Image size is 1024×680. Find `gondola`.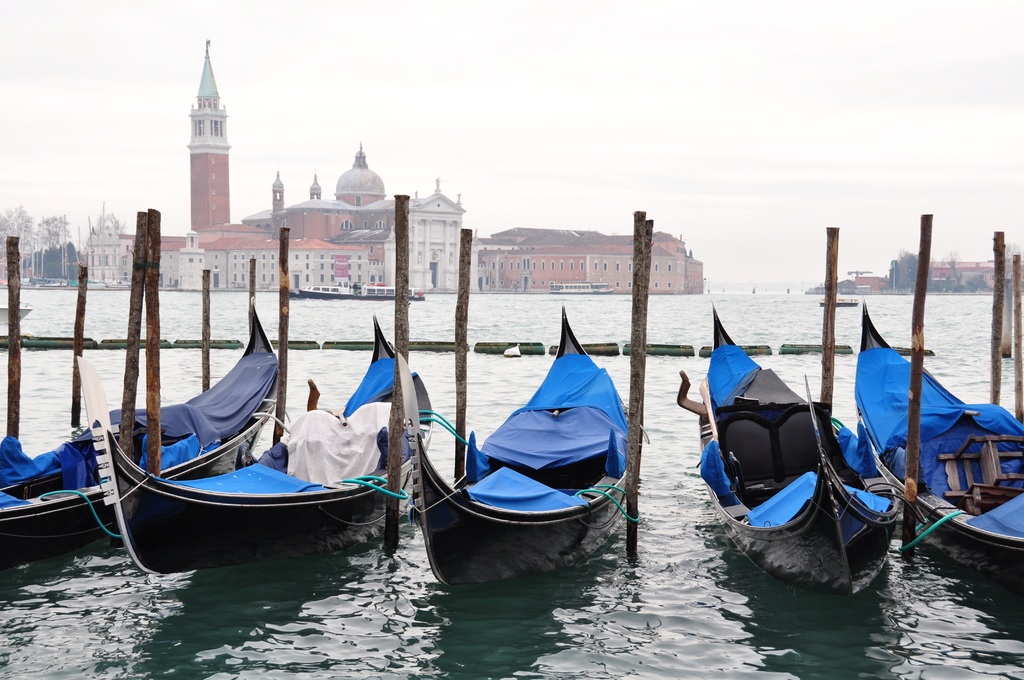
pyautogui.locateOnScreen(849, 281, 1023, 610).
